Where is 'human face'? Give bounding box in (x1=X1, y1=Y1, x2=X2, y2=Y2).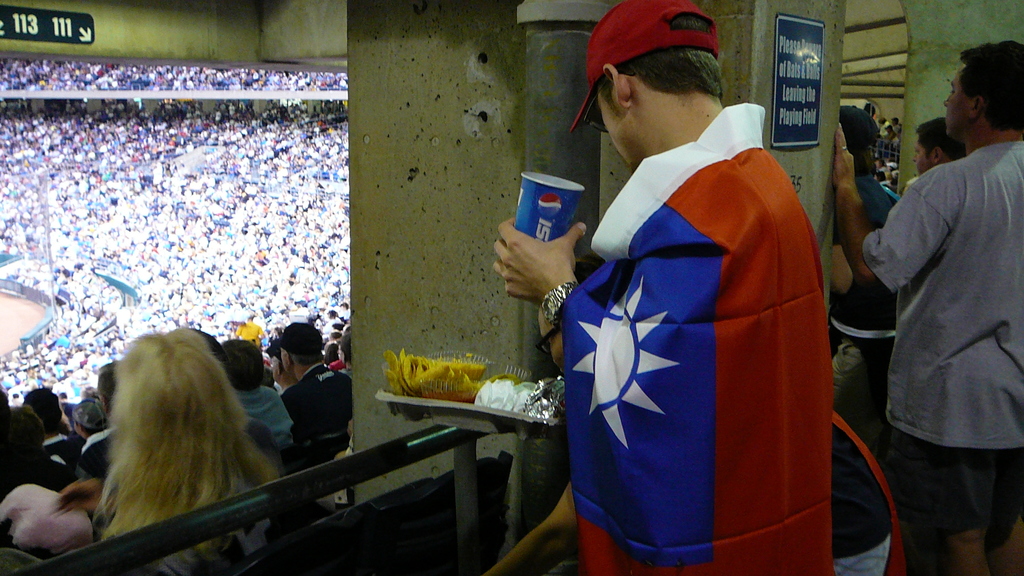
(x1=915, y1=141, x2=932, y2=172).
